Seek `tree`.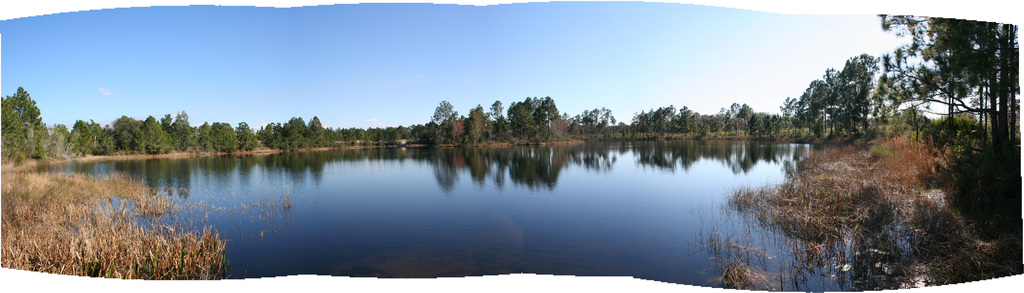
(x1=532, y1=99, x2=548, y2=131).
